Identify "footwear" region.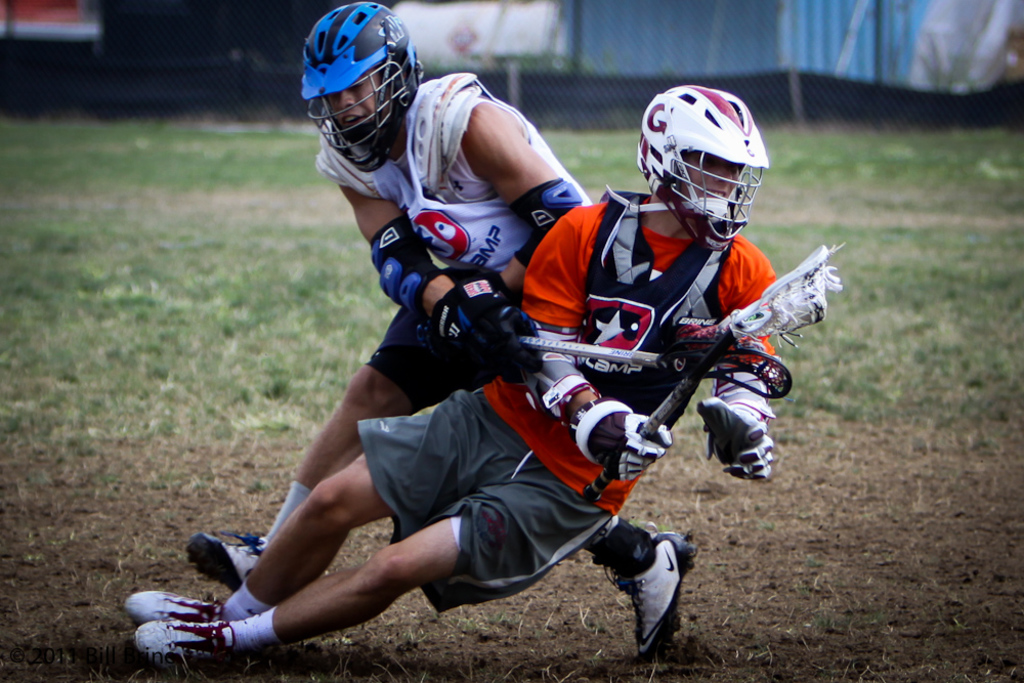
Region: 615/533/692/657.
